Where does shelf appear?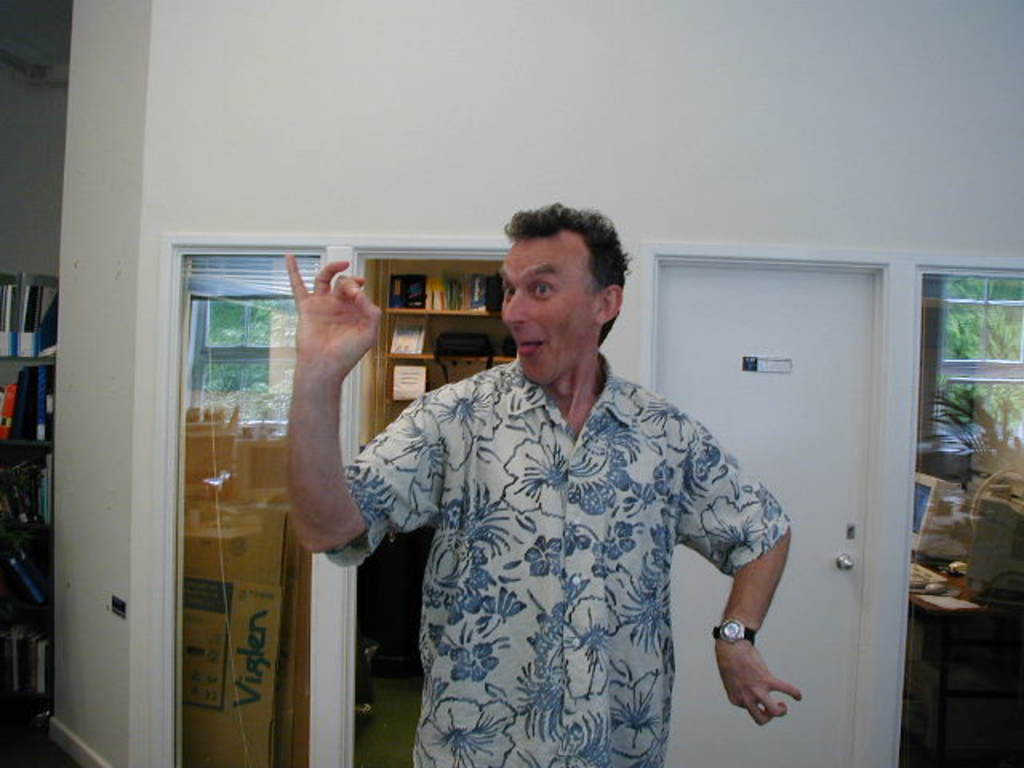
Appears at (392,315,520,357).
